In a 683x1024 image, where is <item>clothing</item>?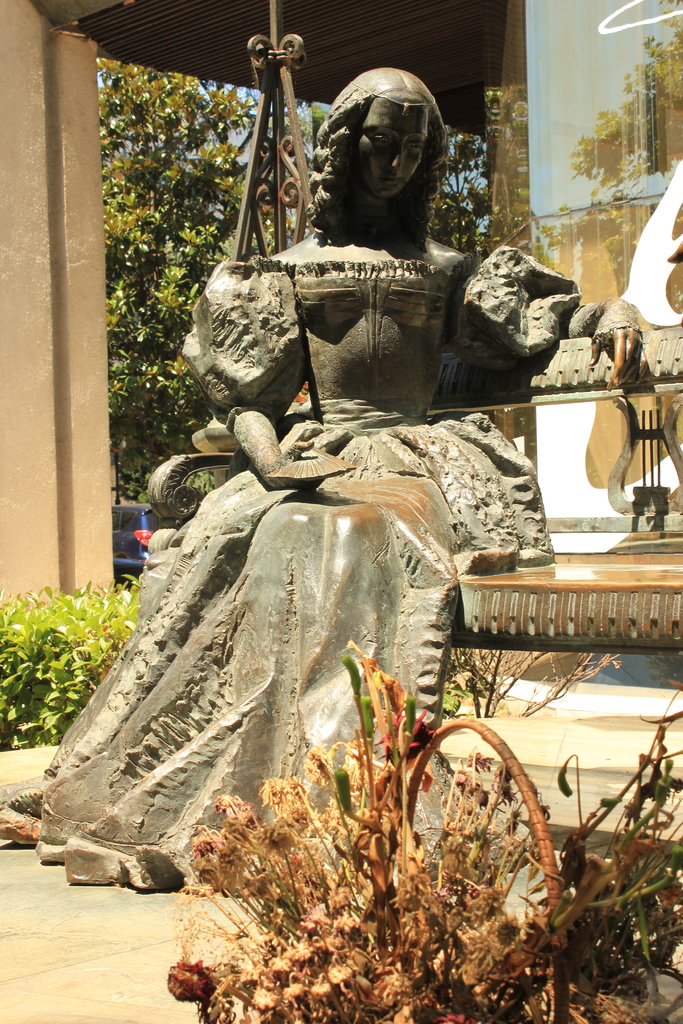
x1=0, y1=65, x2=559, y2=874.
